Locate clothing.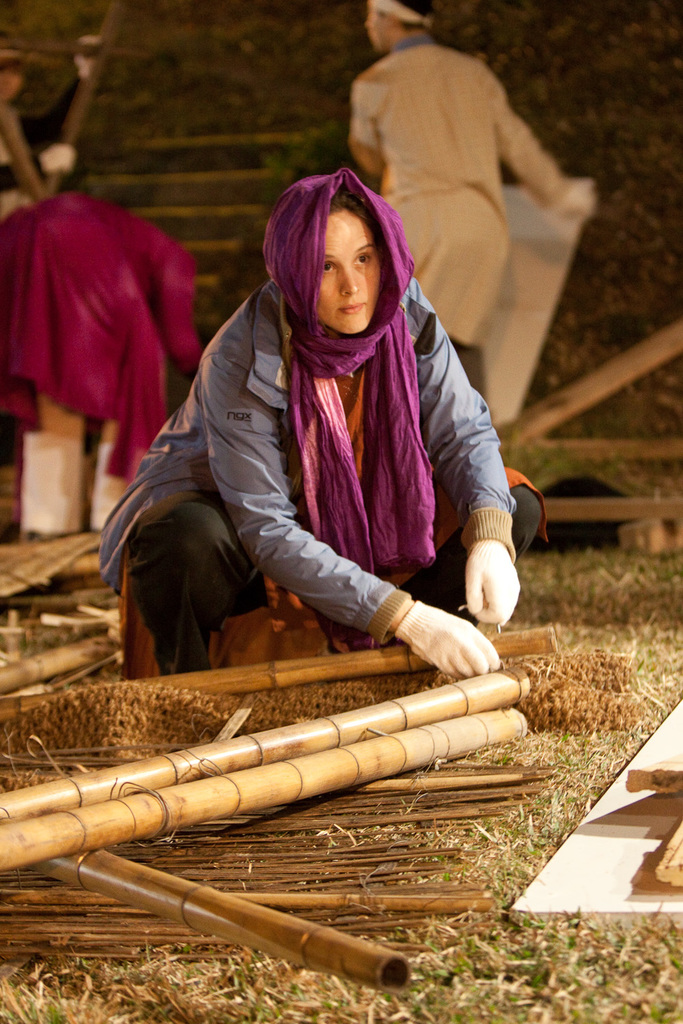
Bounding box: box(101, 264, 546, 680).
